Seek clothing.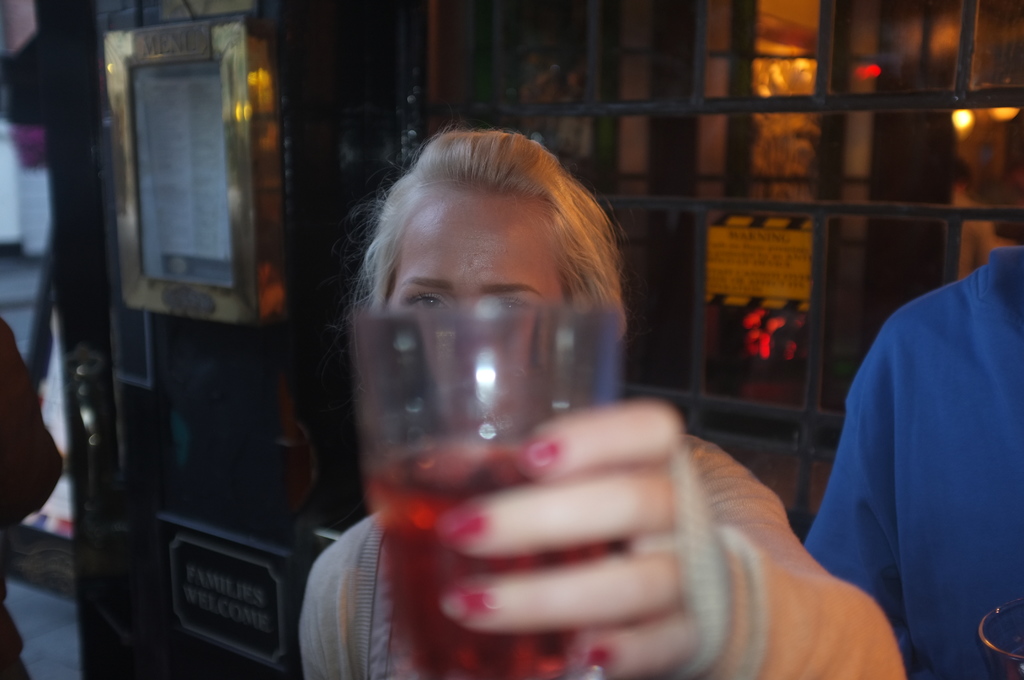
box=[0, 315, 62, 679].
